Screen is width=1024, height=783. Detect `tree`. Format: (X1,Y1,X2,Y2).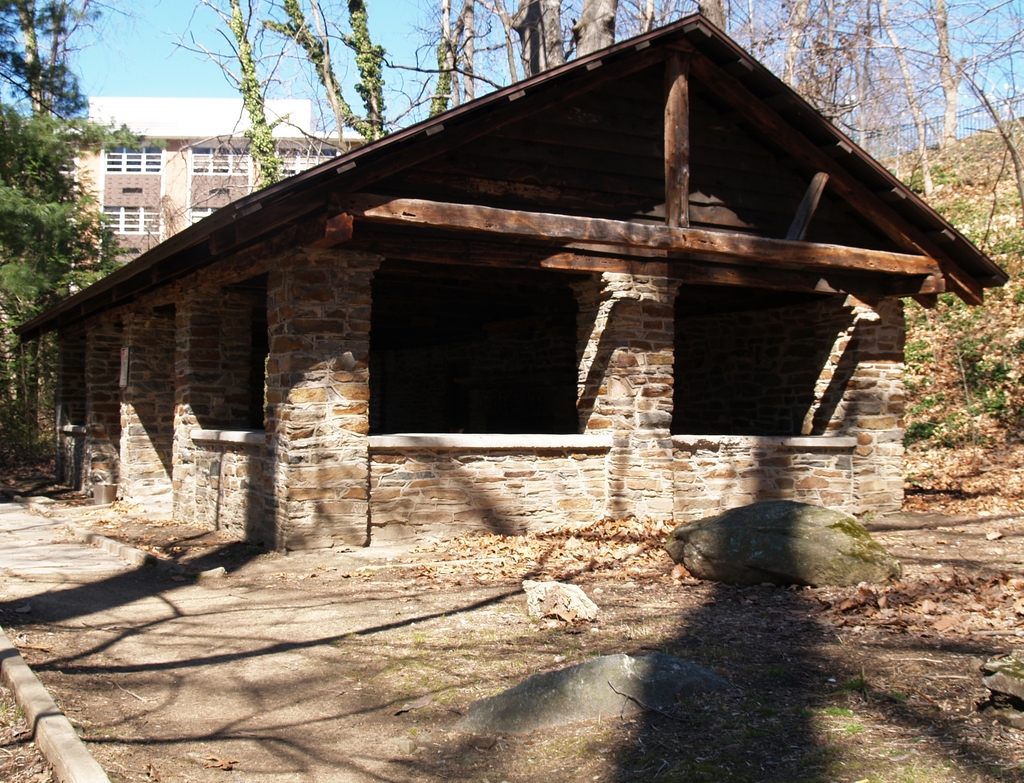
(0,0,1023,471).
